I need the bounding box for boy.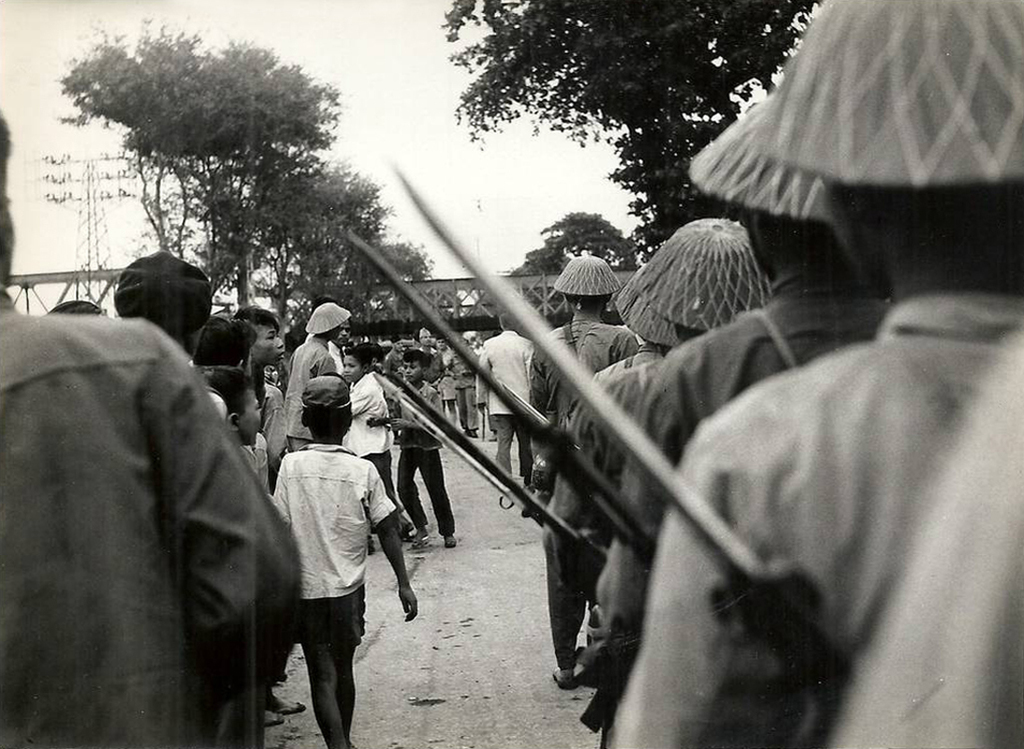
Here it is: x1=266 y1=372 x2=417 y2=748.
